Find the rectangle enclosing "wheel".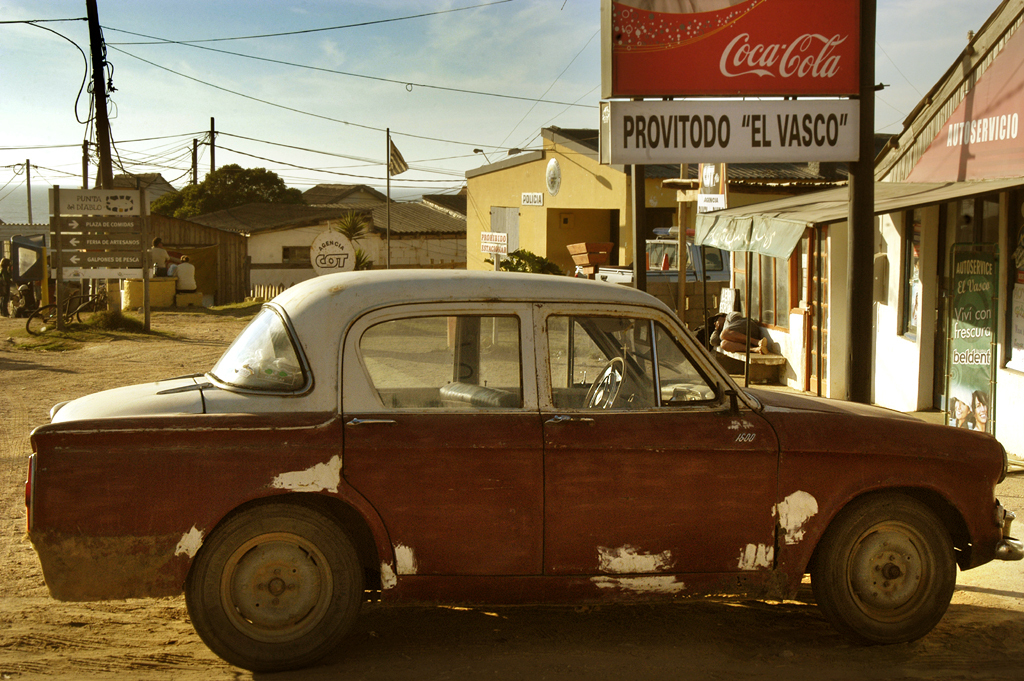
585, 356, 625, 407.
